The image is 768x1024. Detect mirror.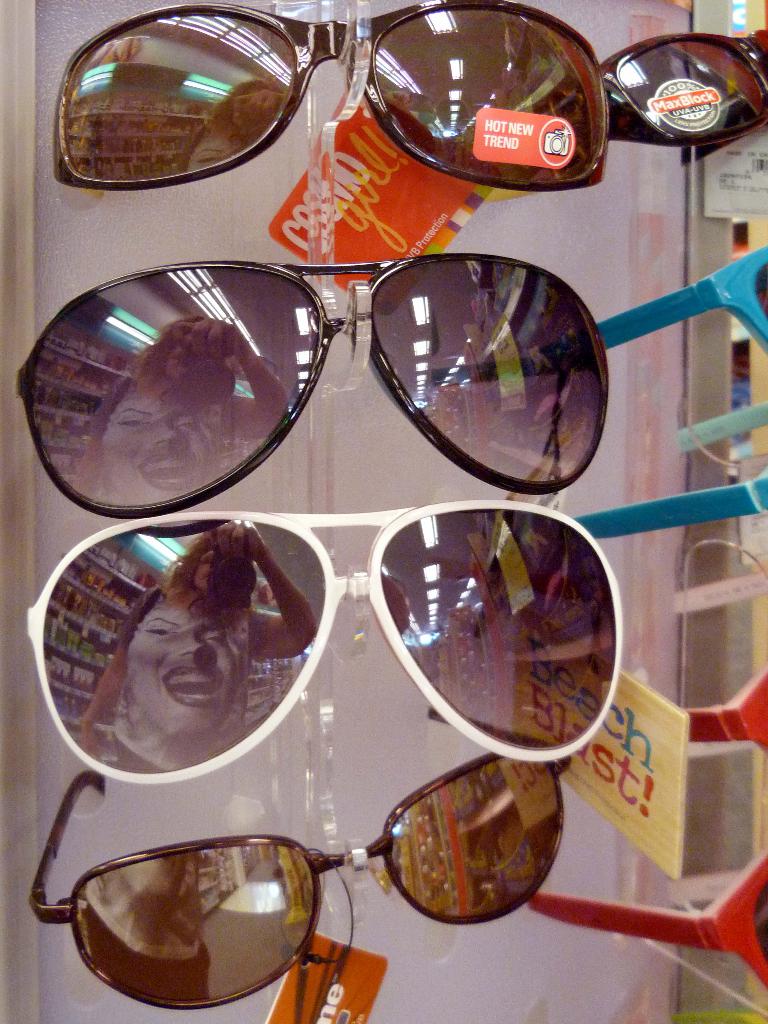
Detection: Rect(372, 10, 602, 188).
